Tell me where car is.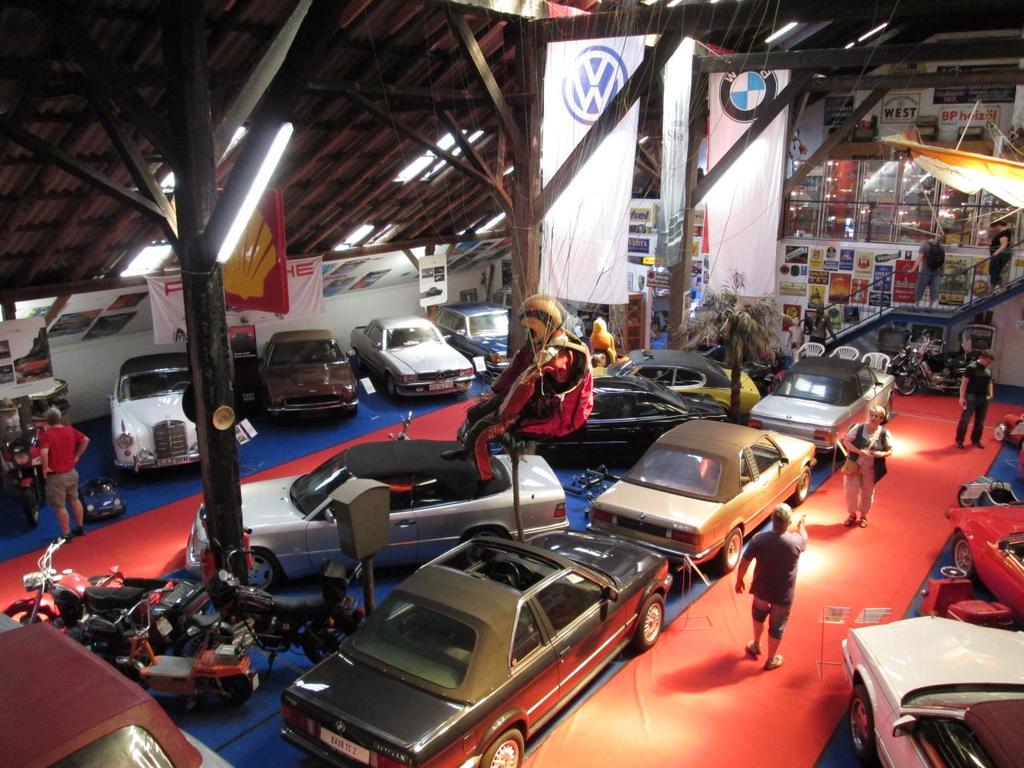
car is at select_region(94, 338, 203, 472).
